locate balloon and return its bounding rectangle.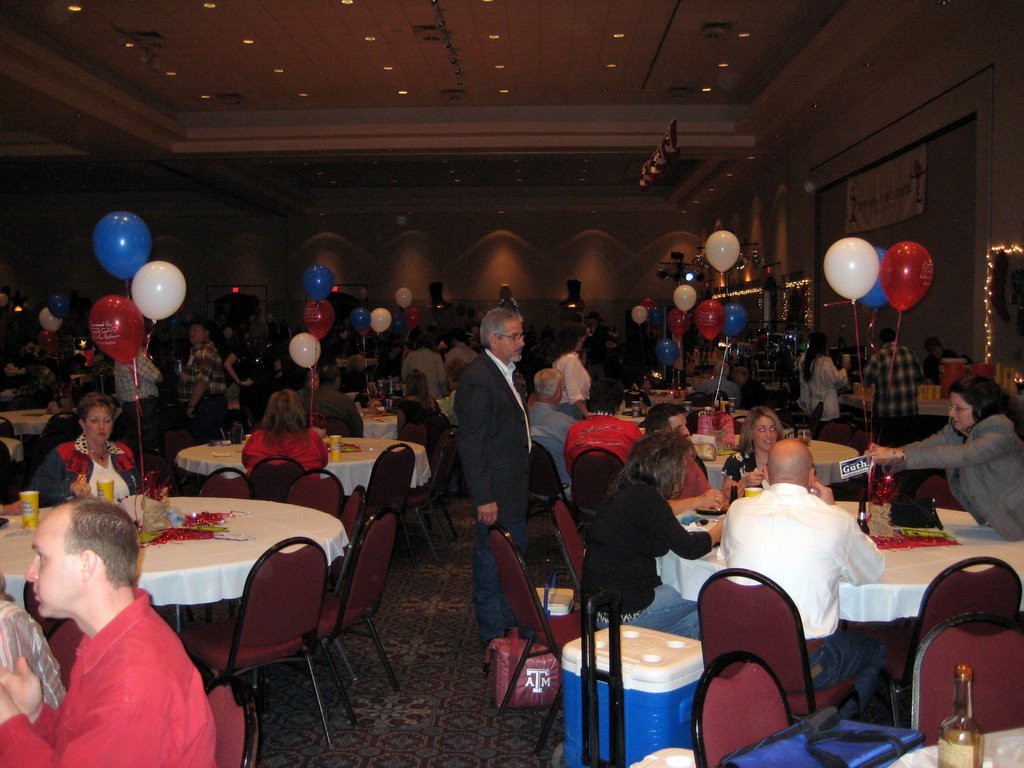
bbox=[696, 300, 720, 341].
